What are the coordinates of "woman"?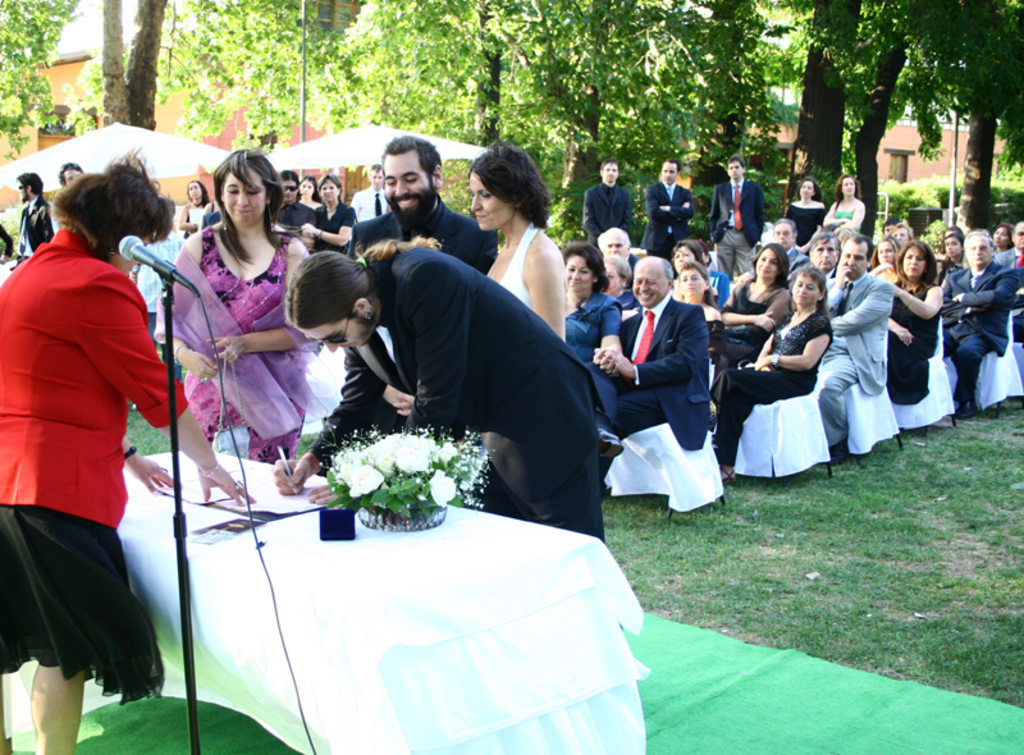
(left=296, top=178, right=324, bottom=210).
